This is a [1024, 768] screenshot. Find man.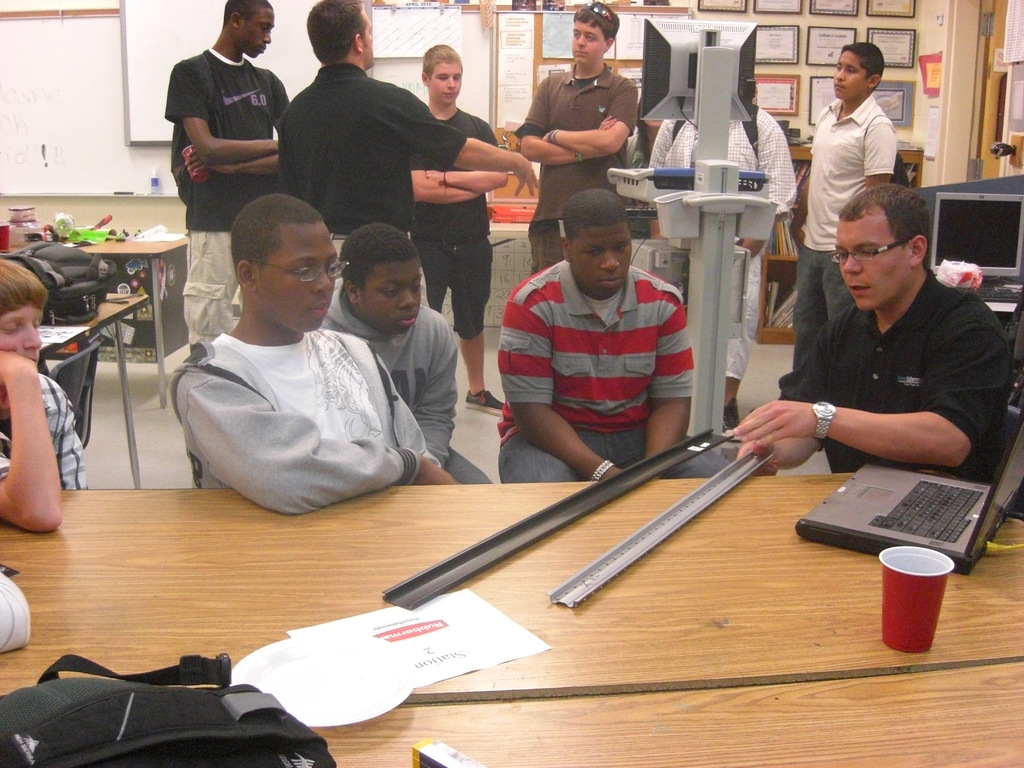
Bounding box: box=[712, 183, 1017, 482].
